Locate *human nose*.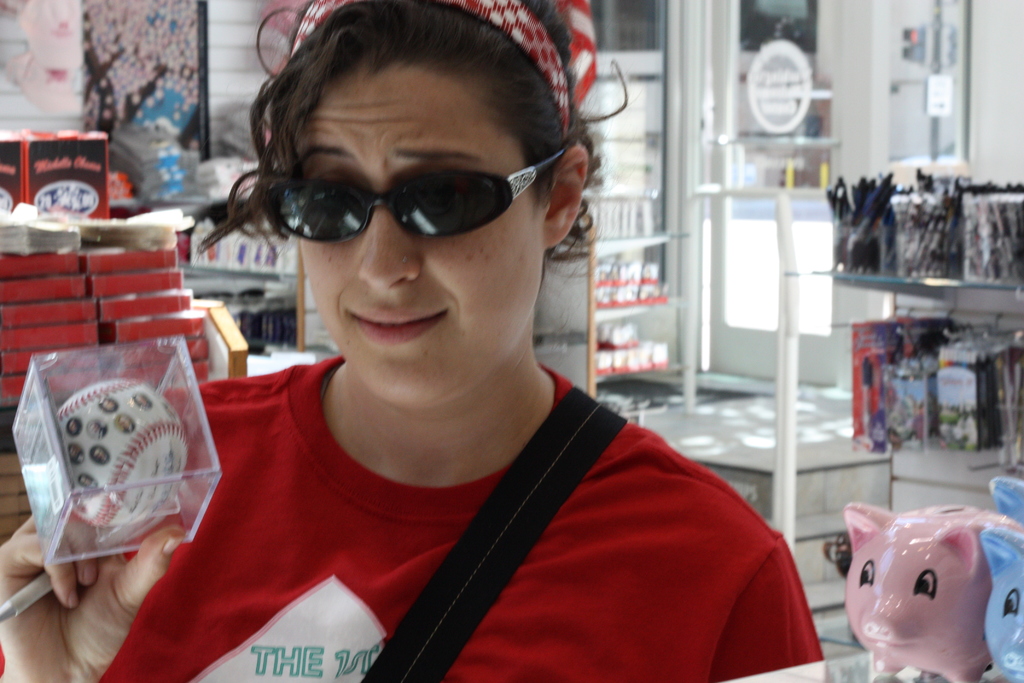
Bounding box: 349, 208, 428, 289.
